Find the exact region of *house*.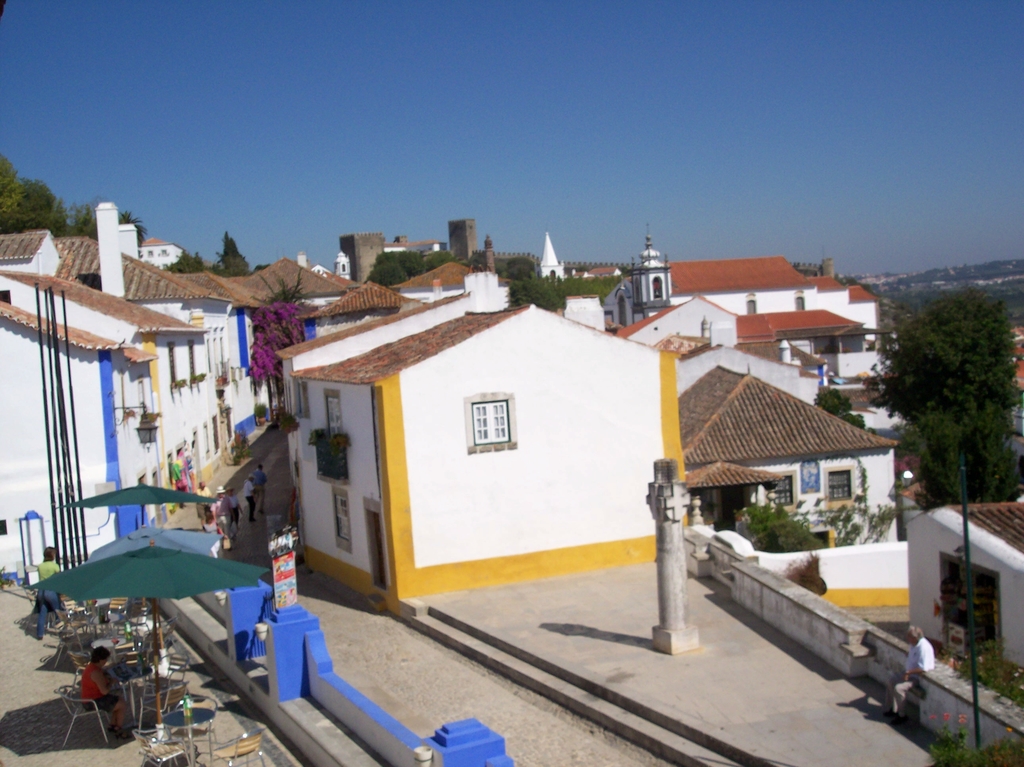
Exact region: (656, 254, 846, 302).
